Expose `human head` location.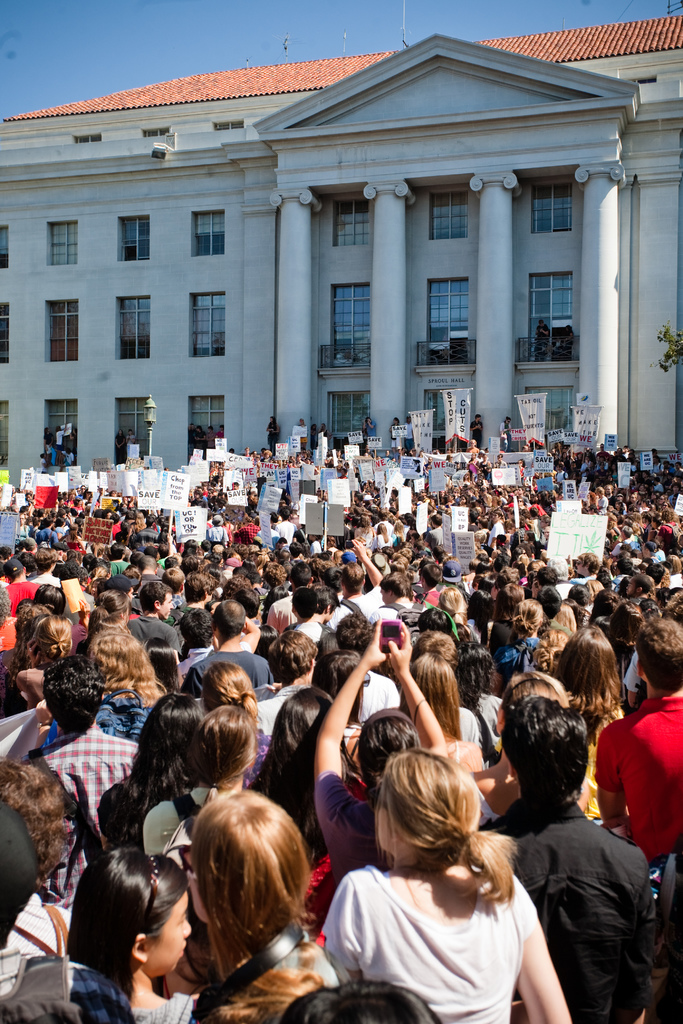
Exposed at pyautogui.locateOnScreen(392, 417, 399, 428).
